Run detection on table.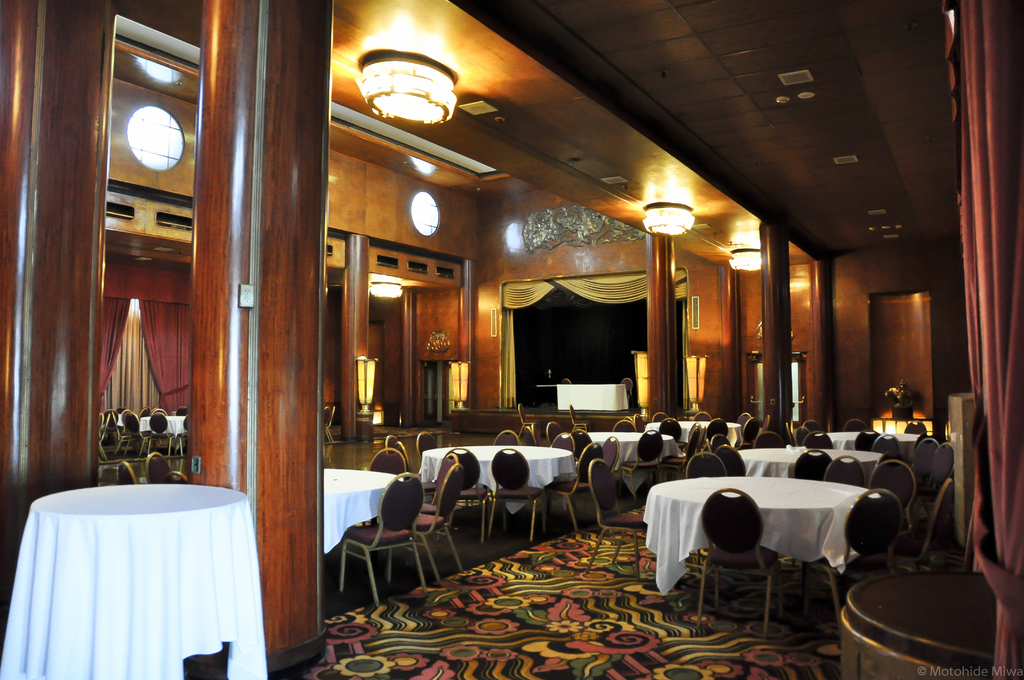
Result: detection(0, 471, 259, 679).
